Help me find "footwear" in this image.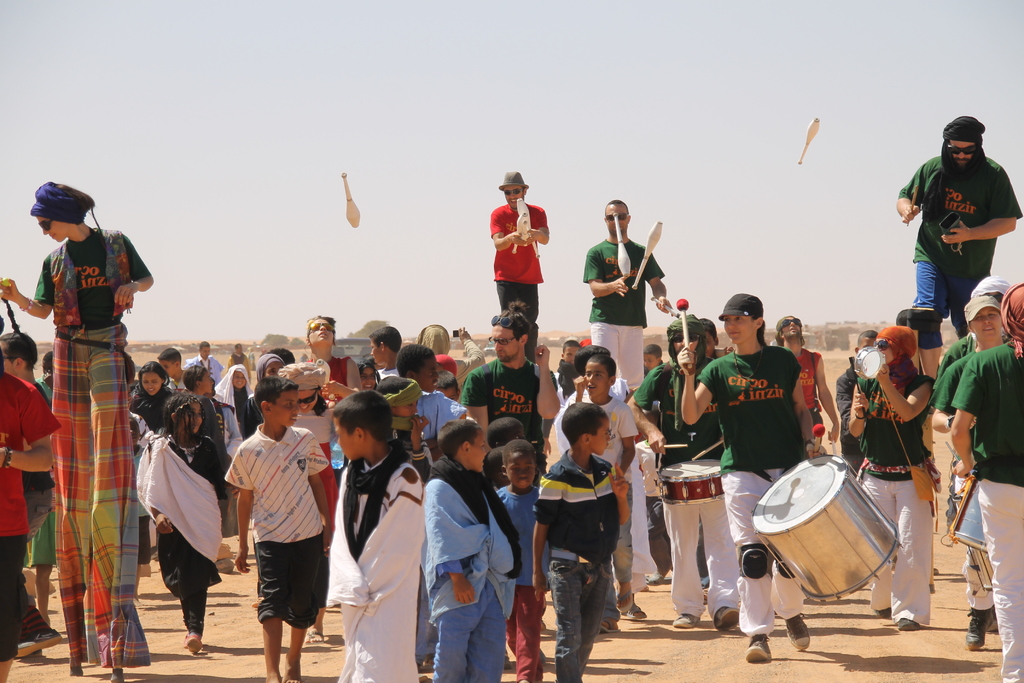
Found it: l=645, t=571, r=671, b=587.
